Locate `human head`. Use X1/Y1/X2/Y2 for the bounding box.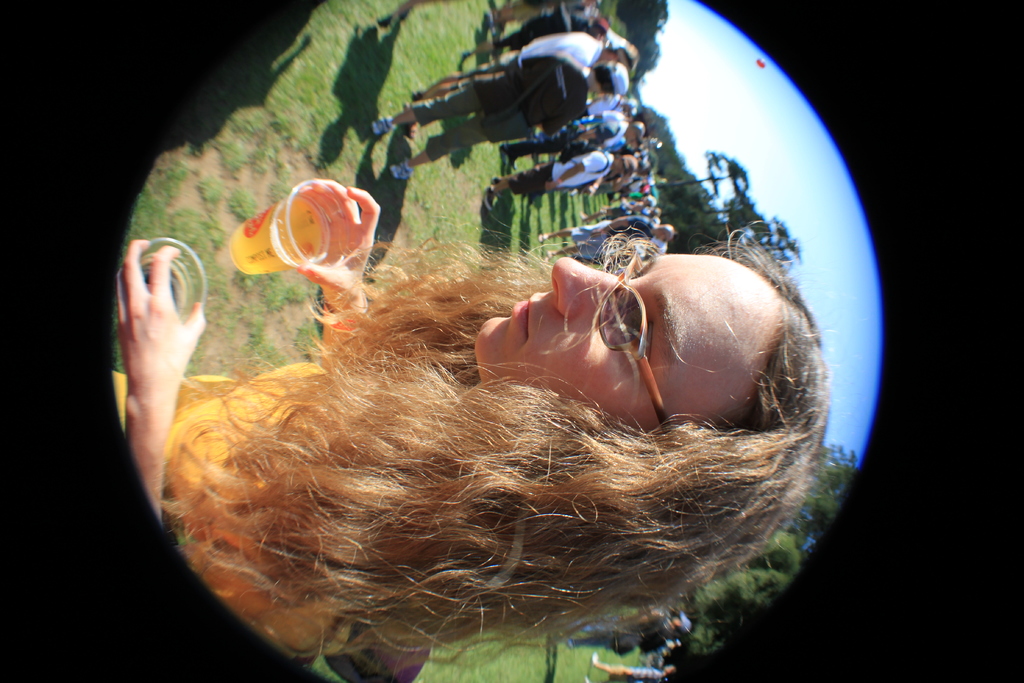
588/15/607/39.
